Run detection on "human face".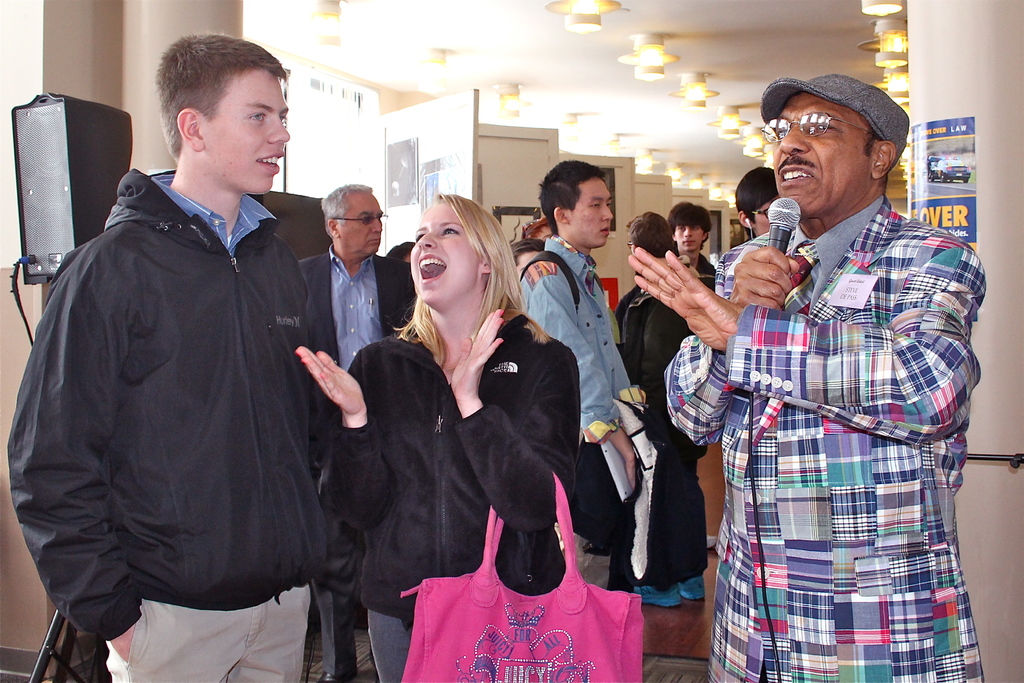
Result: {"left": 570, "top": 177, "right": 614, "bottom": 251}.
